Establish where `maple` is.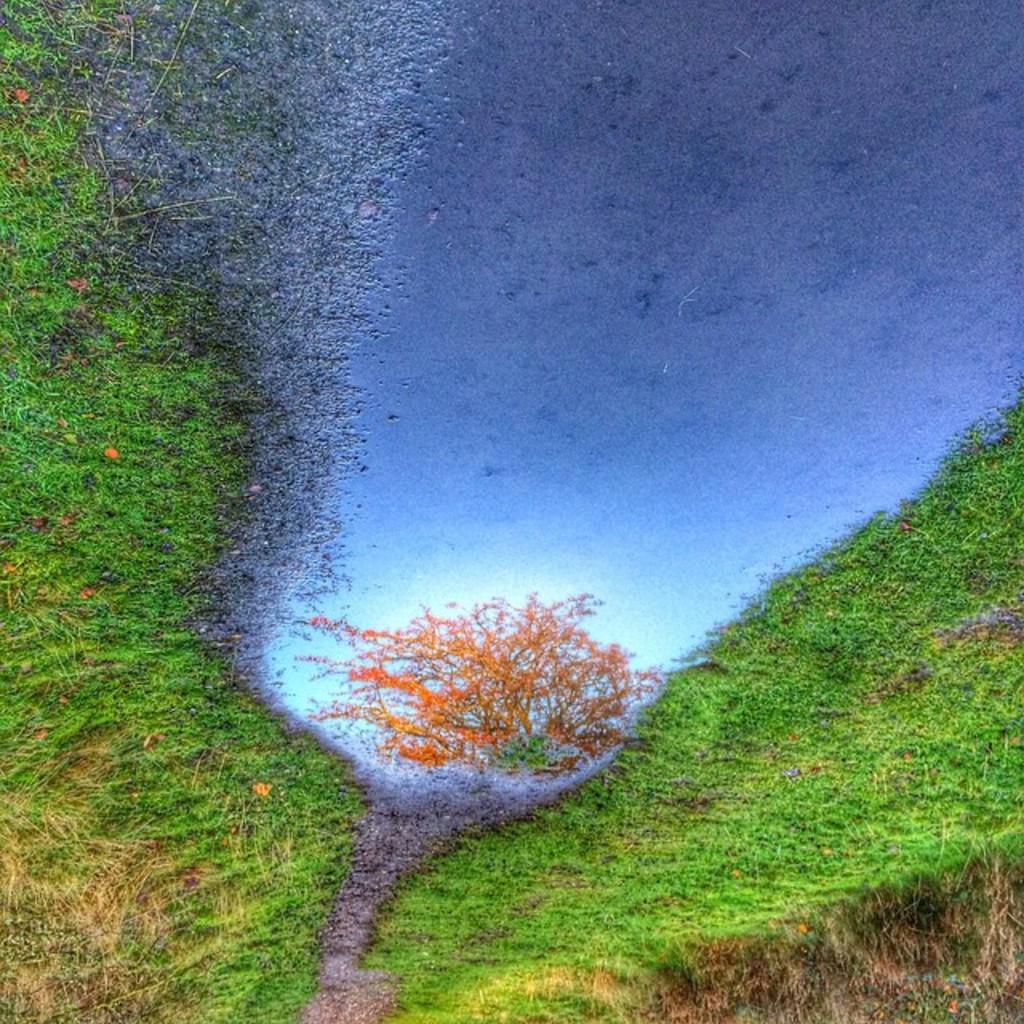
Established at 294,590,678,781.
